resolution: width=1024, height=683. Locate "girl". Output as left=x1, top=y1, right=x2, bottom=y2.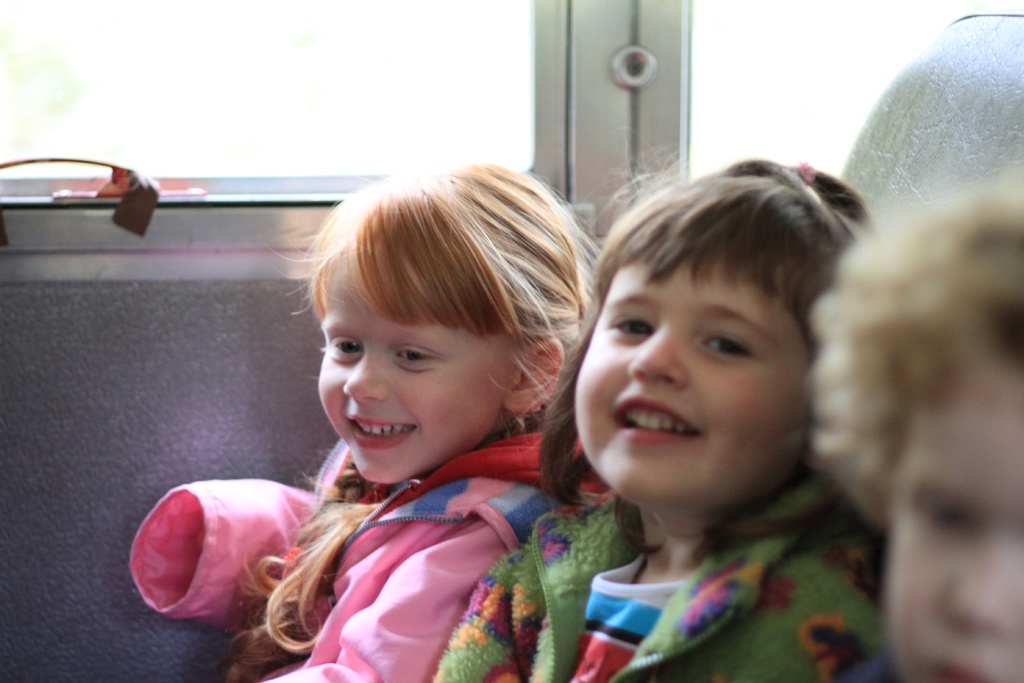
left=429, top=126, right=885, bottom=682.
